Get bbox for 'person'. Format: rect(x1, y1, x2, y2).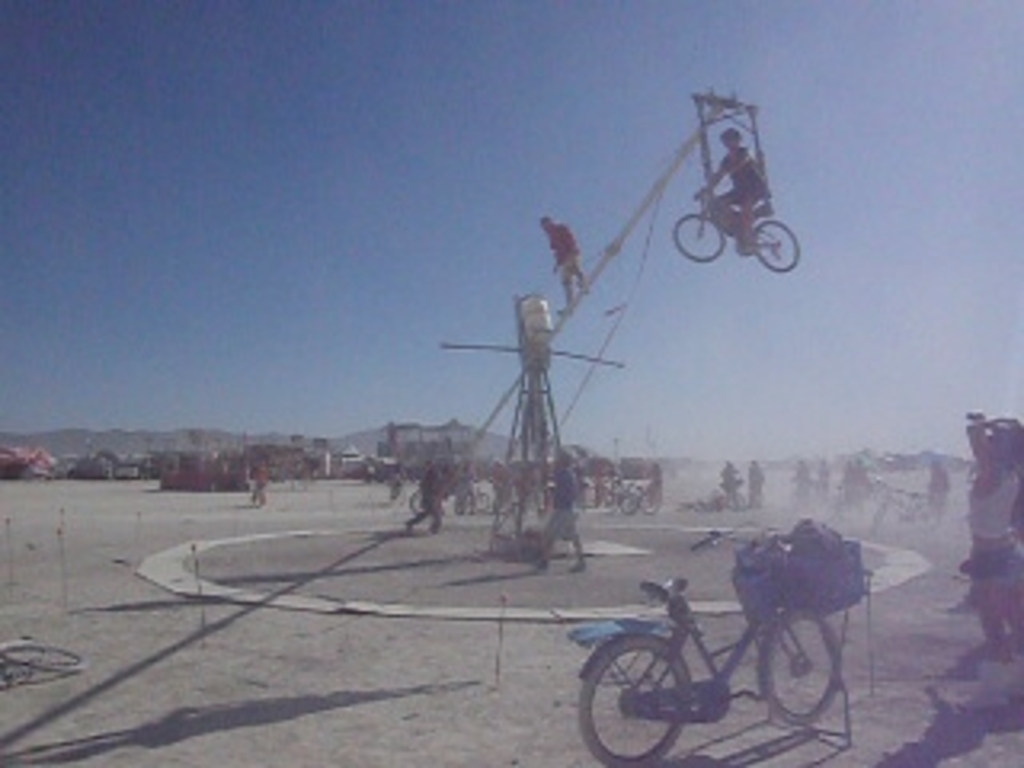
rect(534, 205, 595, 320).
